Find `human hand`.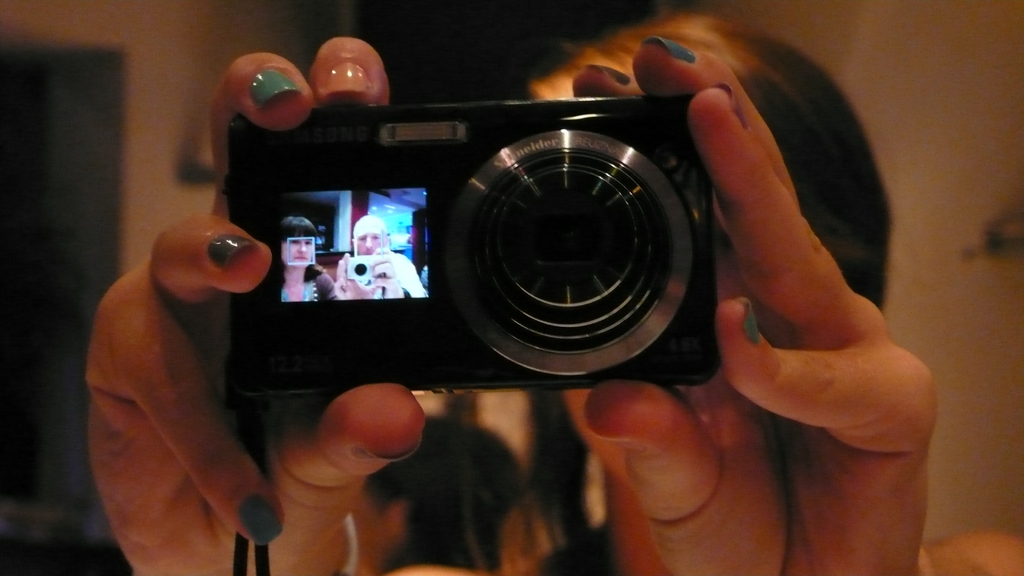
[left=83, top=35, right=428, bottom=575].
